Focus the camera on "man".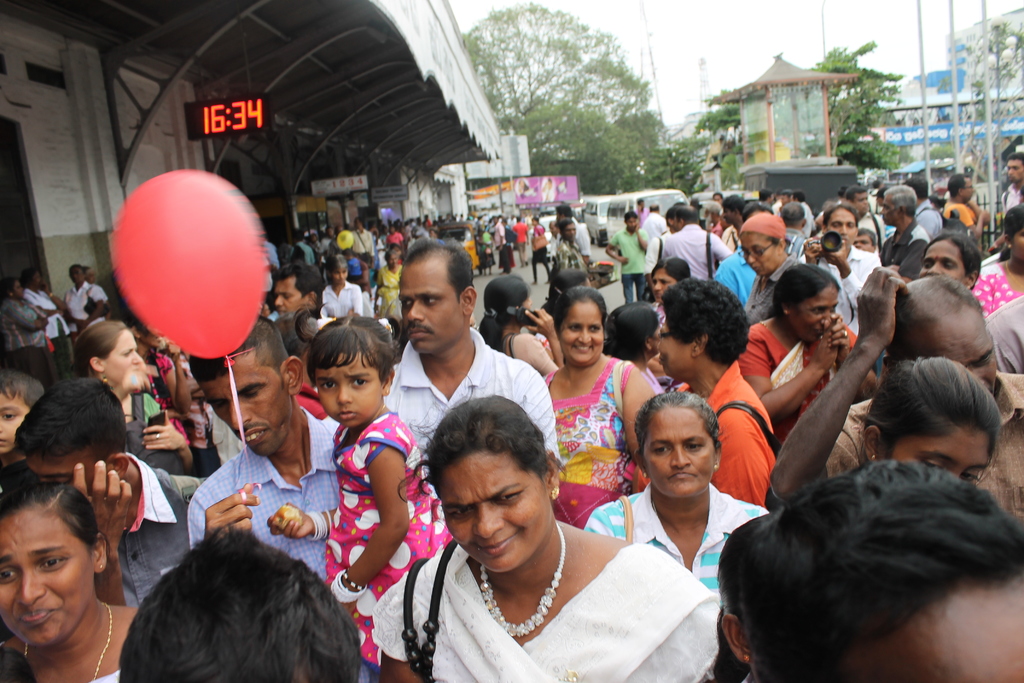
Focus region: crop(759, 264, 1023, 528).
